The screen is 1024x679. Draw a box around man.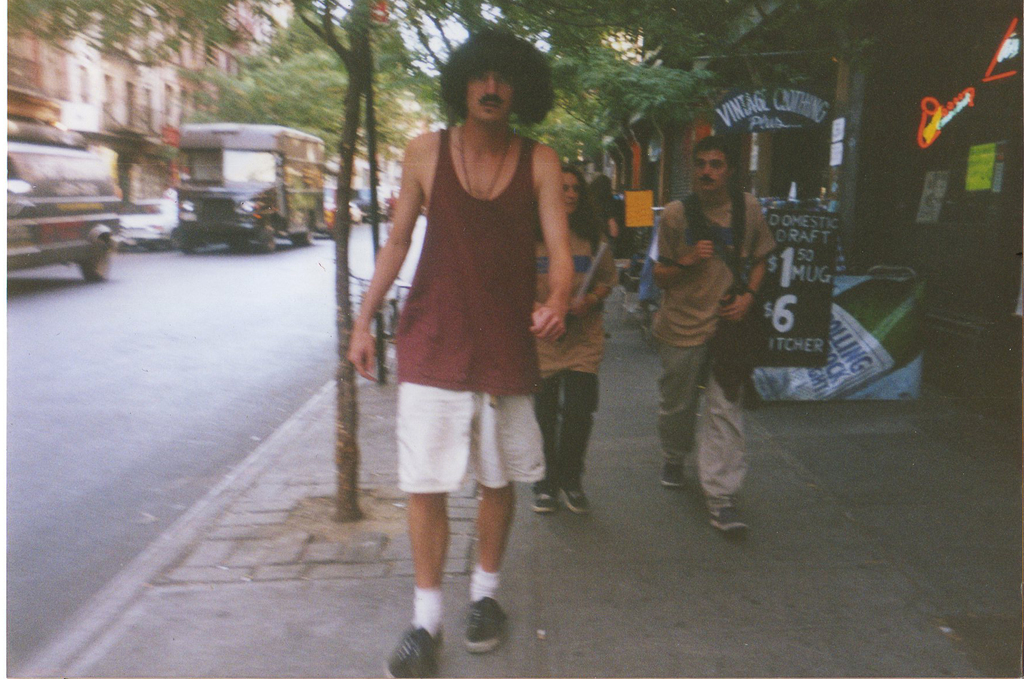
{"left": 342, "top": 32, "right": 570, "bottom": 678}.
